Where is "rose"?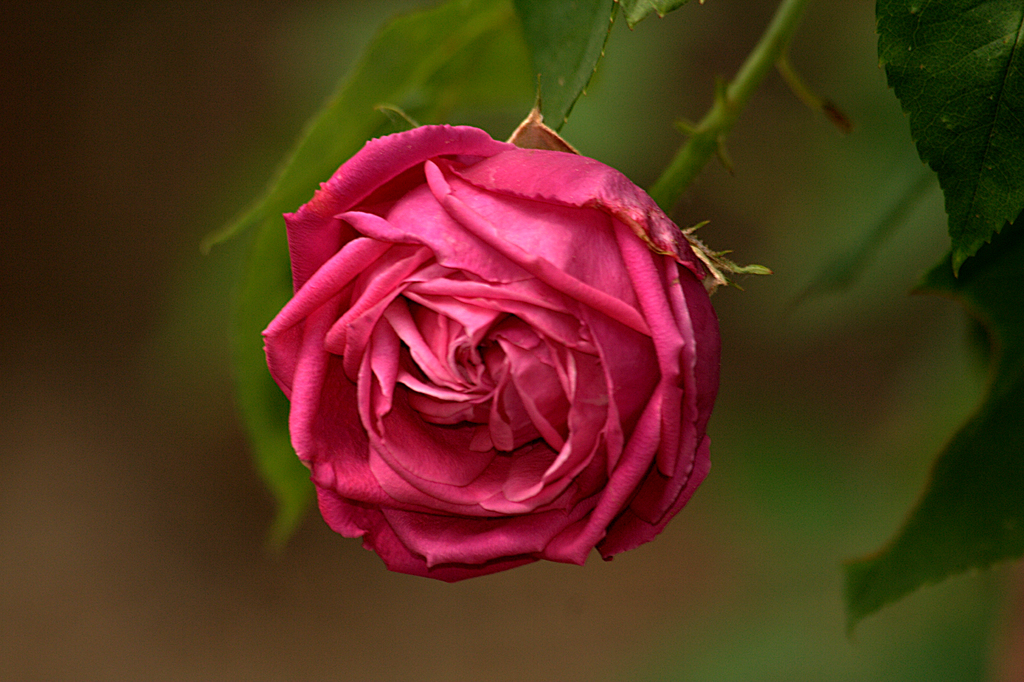
<box>257,125,718,588</box>.
